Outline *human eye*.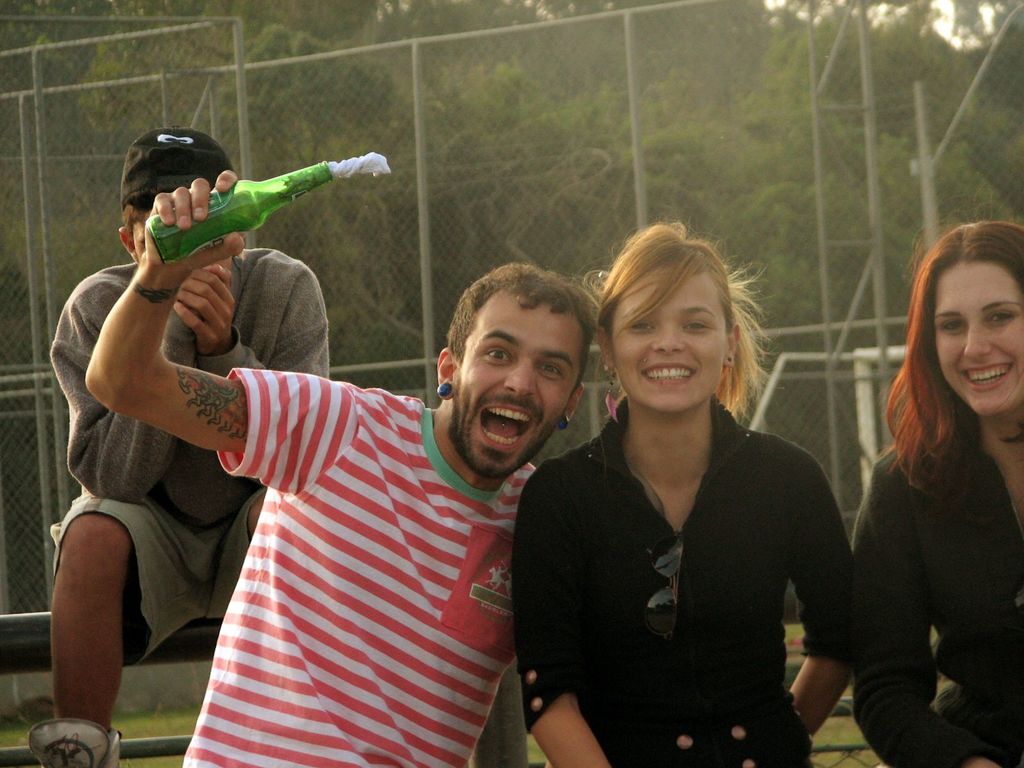
Outline: x1=480, y1=344, x2=518, y2=364.
